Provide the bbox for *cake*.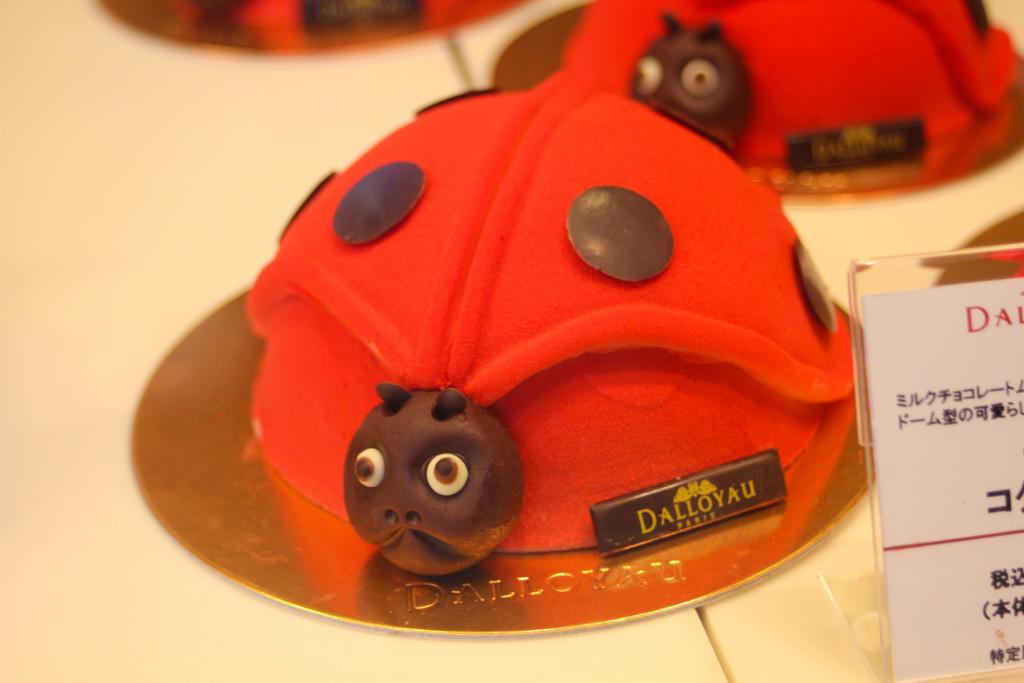
x1=247, y1=89, x2=855, y2=579.
